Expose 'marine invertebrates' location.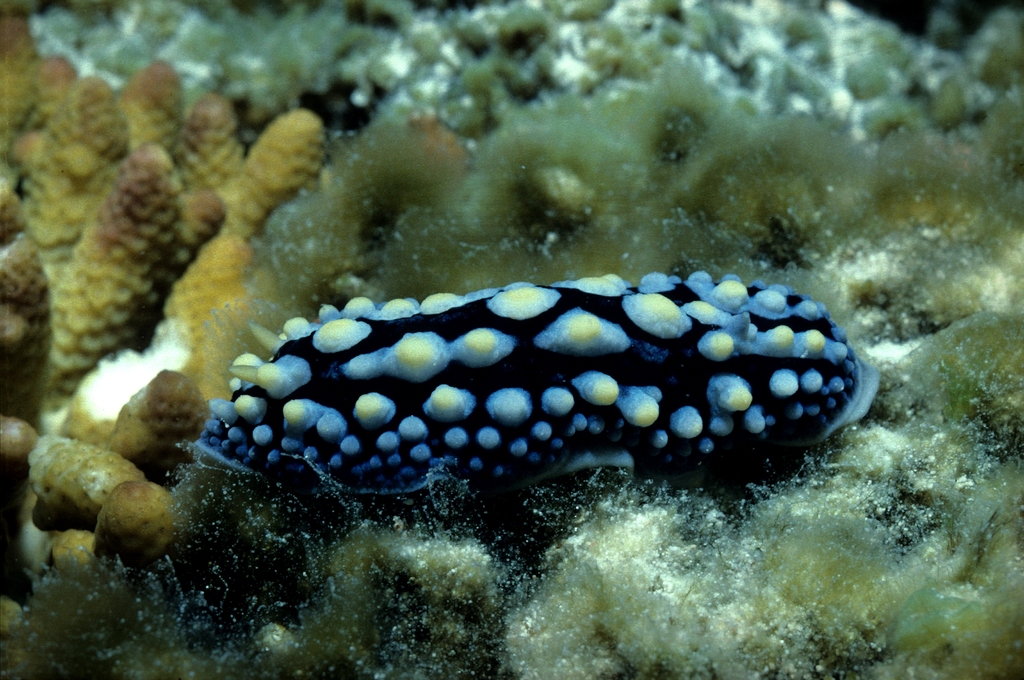
Exposed at crop(122, 269, 876, 561).
